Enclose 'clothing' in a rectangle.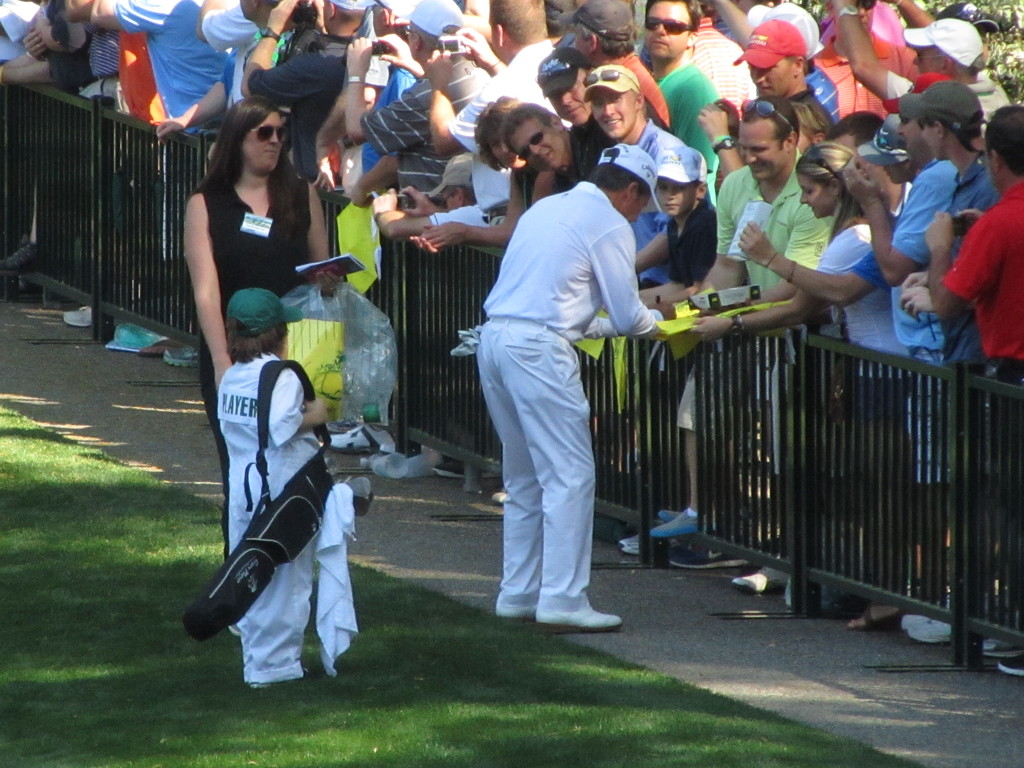
bbox(671, 12, 758, 149).
